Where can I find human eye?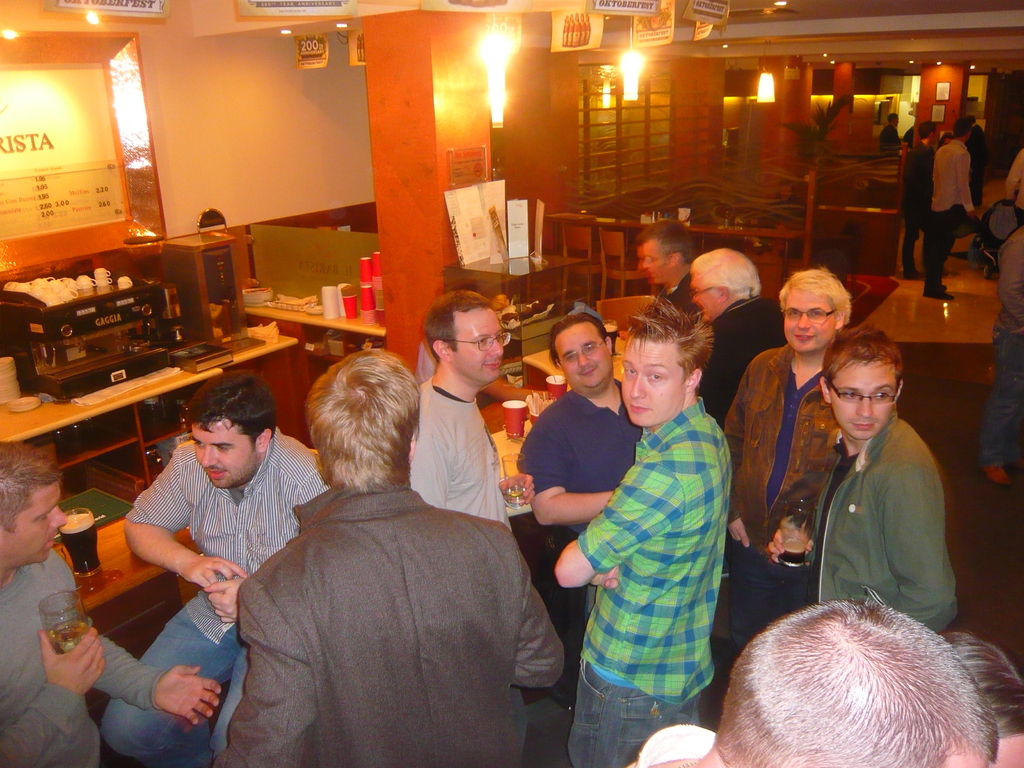
You can find it at 620,366,640,377.
